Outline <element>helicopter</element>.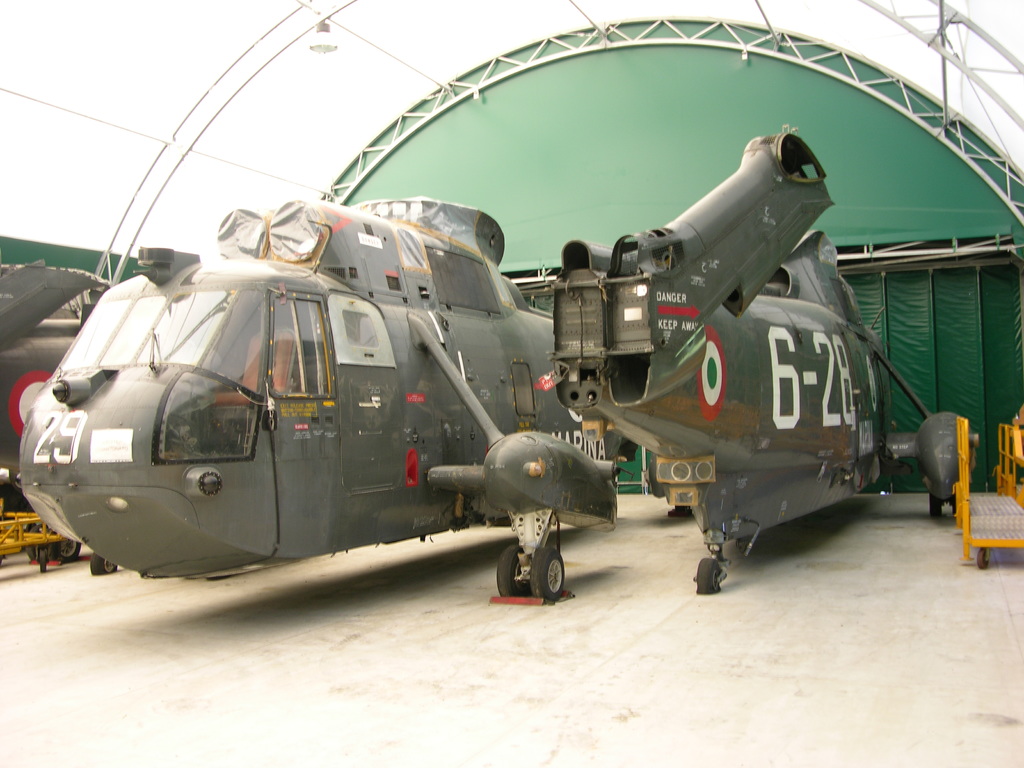
Outline: (17, 193, 625, 600).
